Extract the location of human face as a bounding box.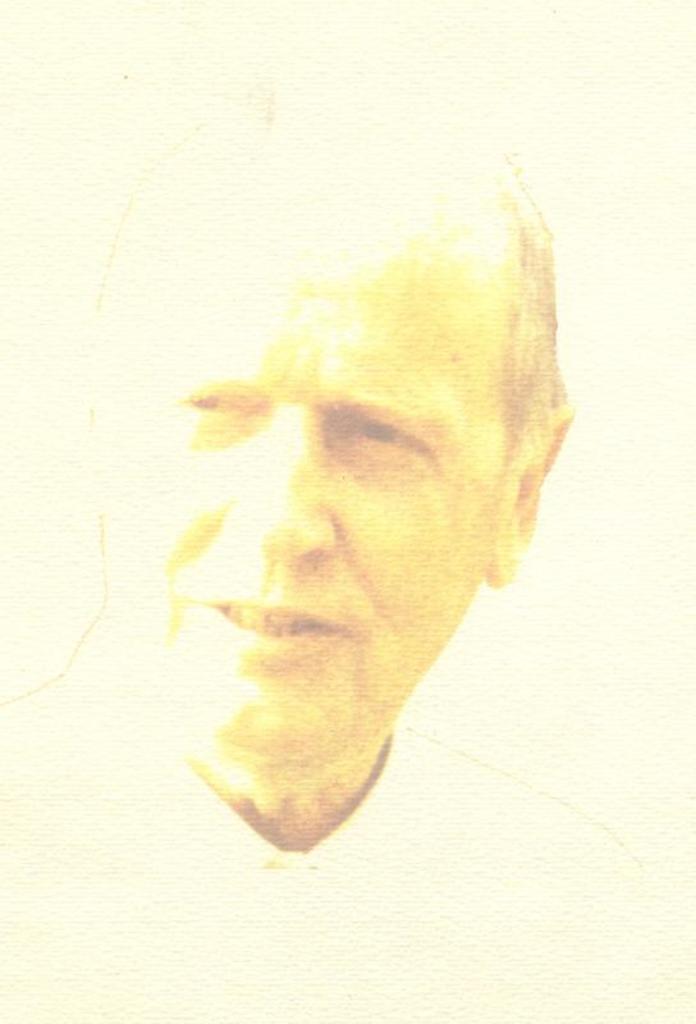
[x1=90, y1=218, x2=502, y2=744].
